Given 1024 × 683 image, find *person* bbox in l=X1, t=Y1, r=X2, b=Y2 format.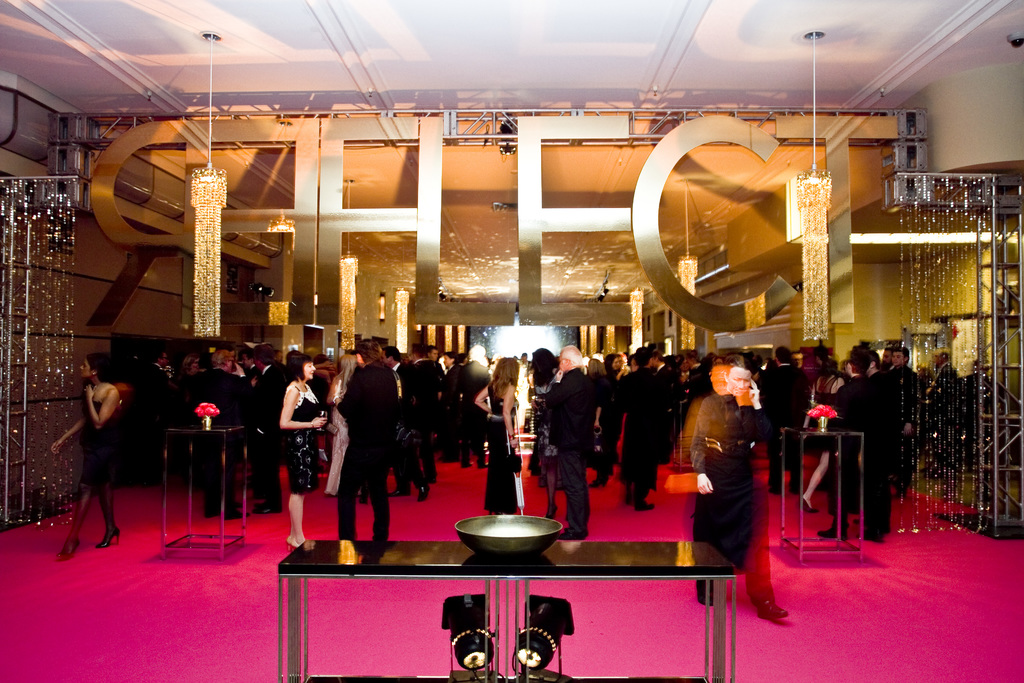
l=760, t=348, r=812, b=488.
